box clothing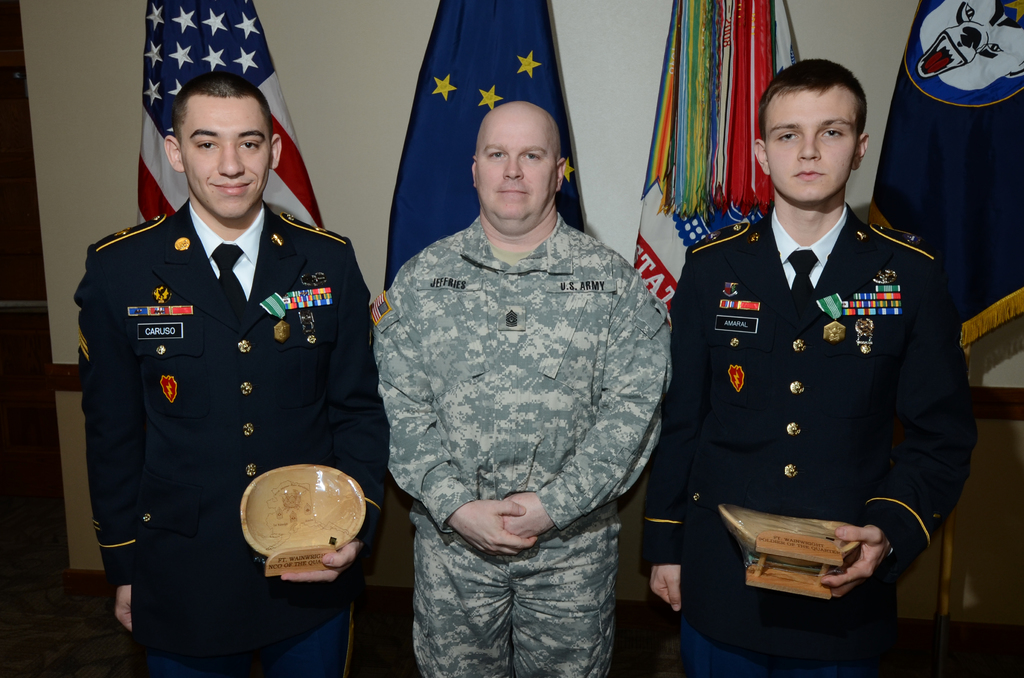
x1=635, y1=195, x2=980, y2=677
